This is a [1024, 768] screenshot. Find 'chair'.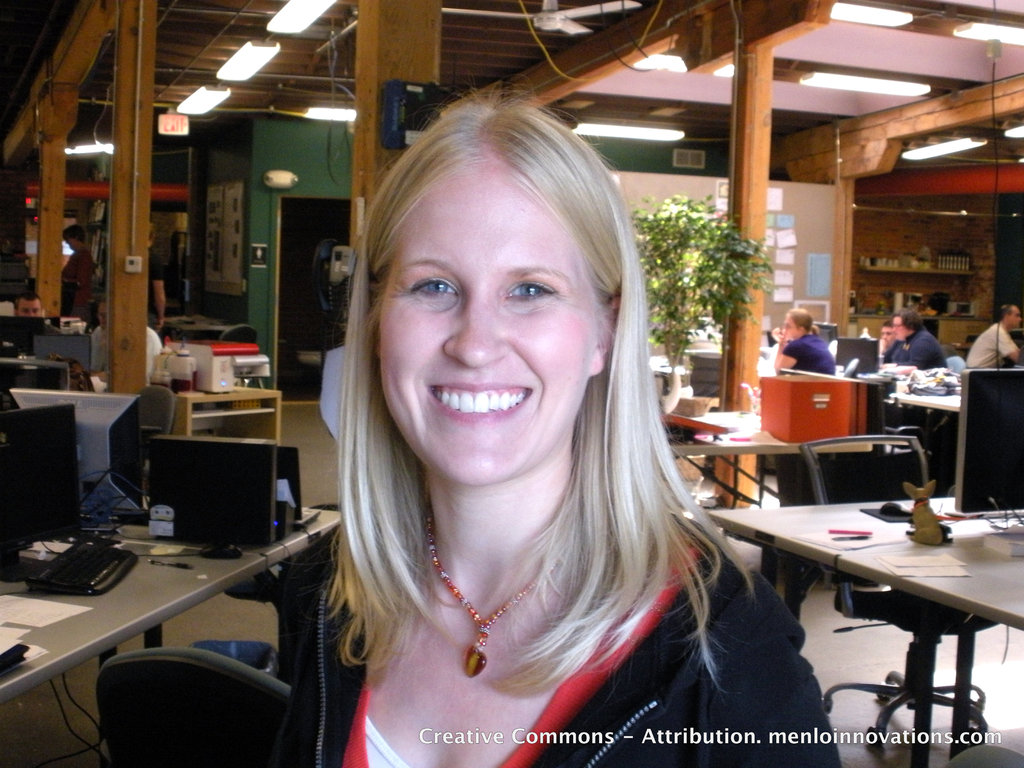
Bounding box: 98, 648, 300, 767.
